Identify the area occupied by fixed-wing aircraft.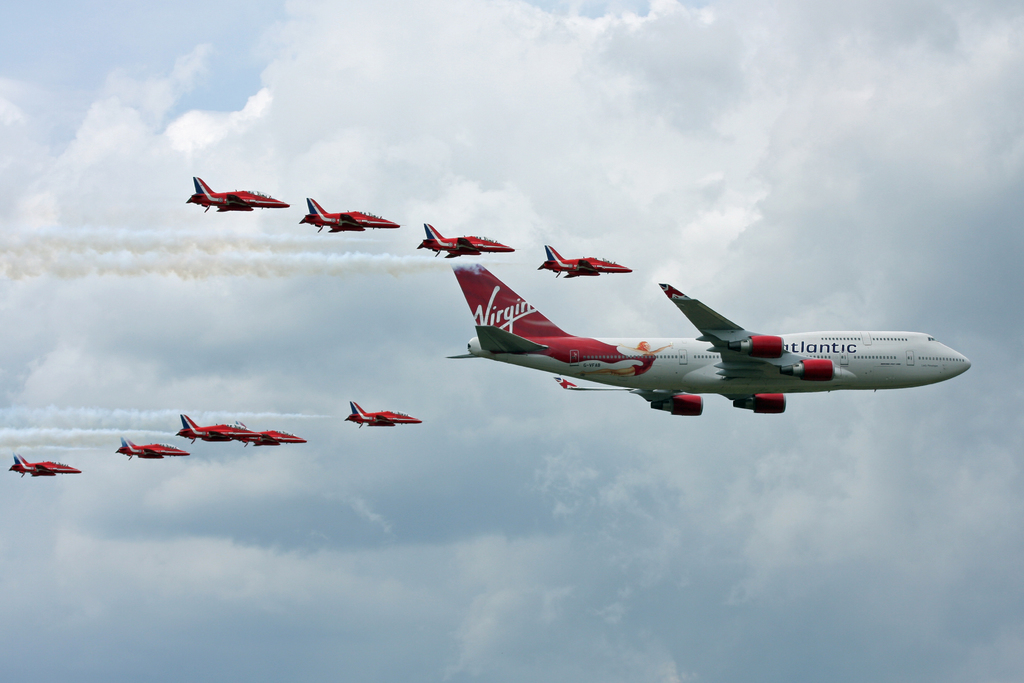
Area: Rect(416, 222, 514, 258).
